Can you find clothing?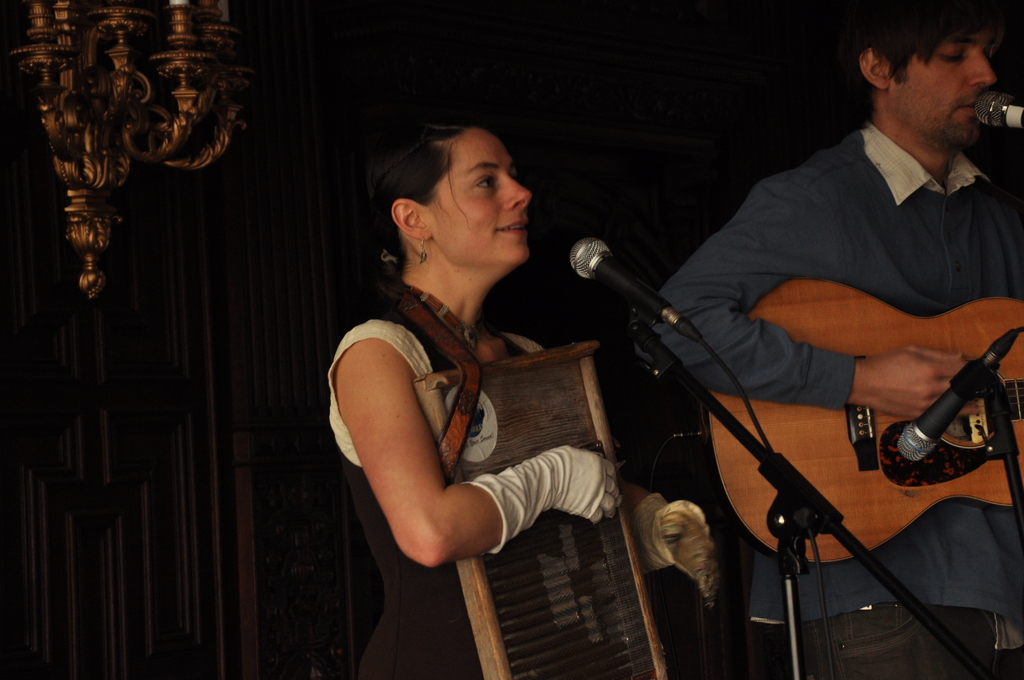
Yes, bounding box: (left=642, top=106, right=1023, bottom=679).
